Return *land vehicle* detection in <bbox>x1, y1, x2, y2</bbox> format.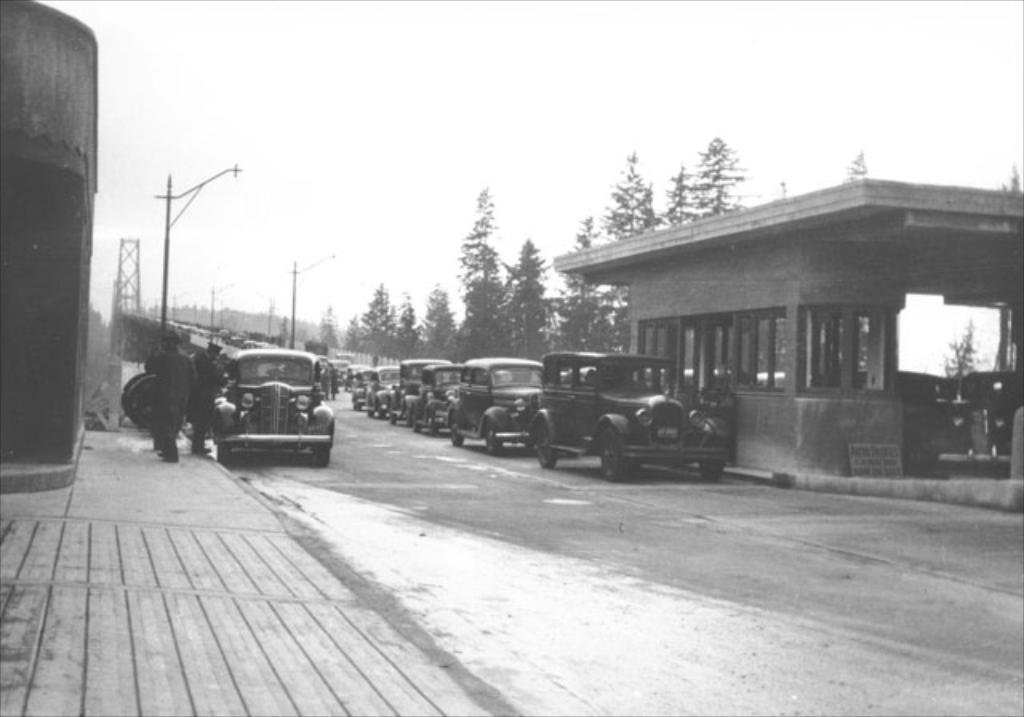
<bbox>123, 339, 347, 475</bbox>.
